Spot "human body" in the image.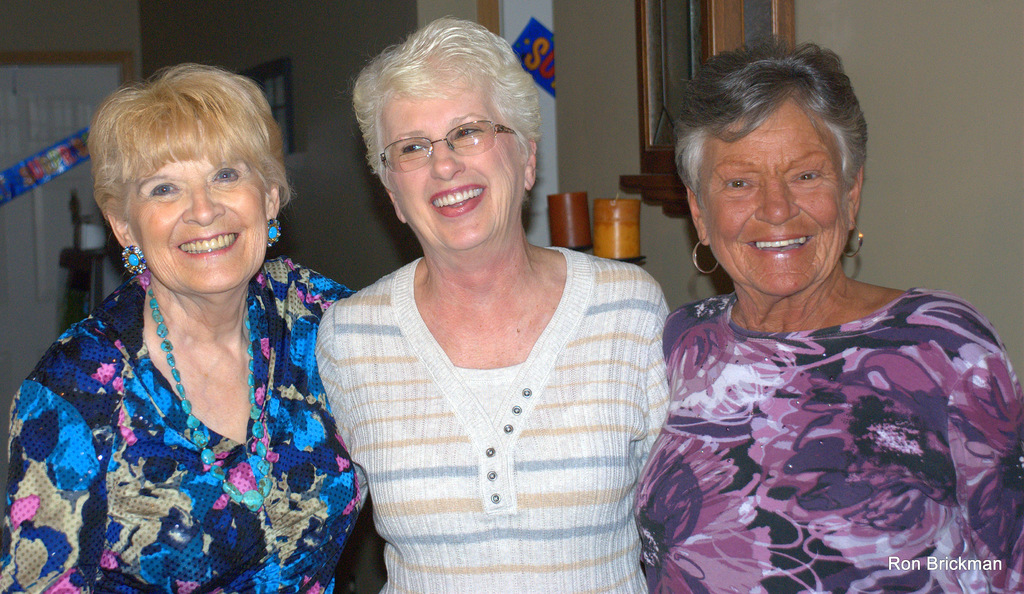
"human body" found at box(635, 277, 1023, 593).
